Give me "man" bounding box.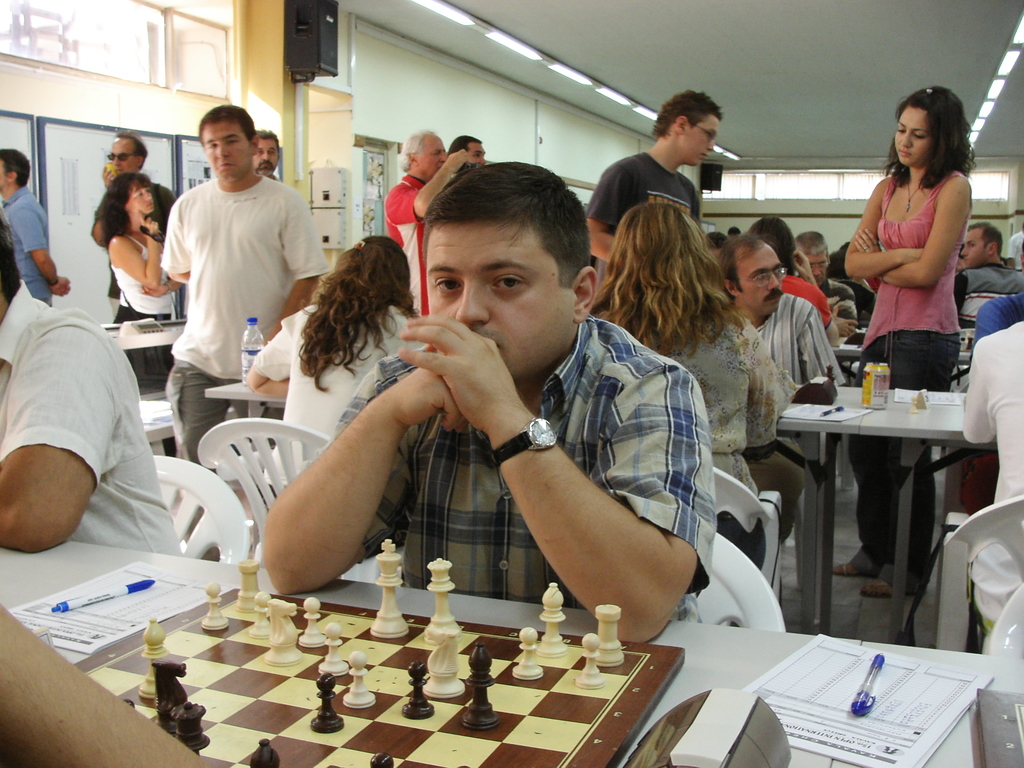
Rect(582, 88, 733, 314).
